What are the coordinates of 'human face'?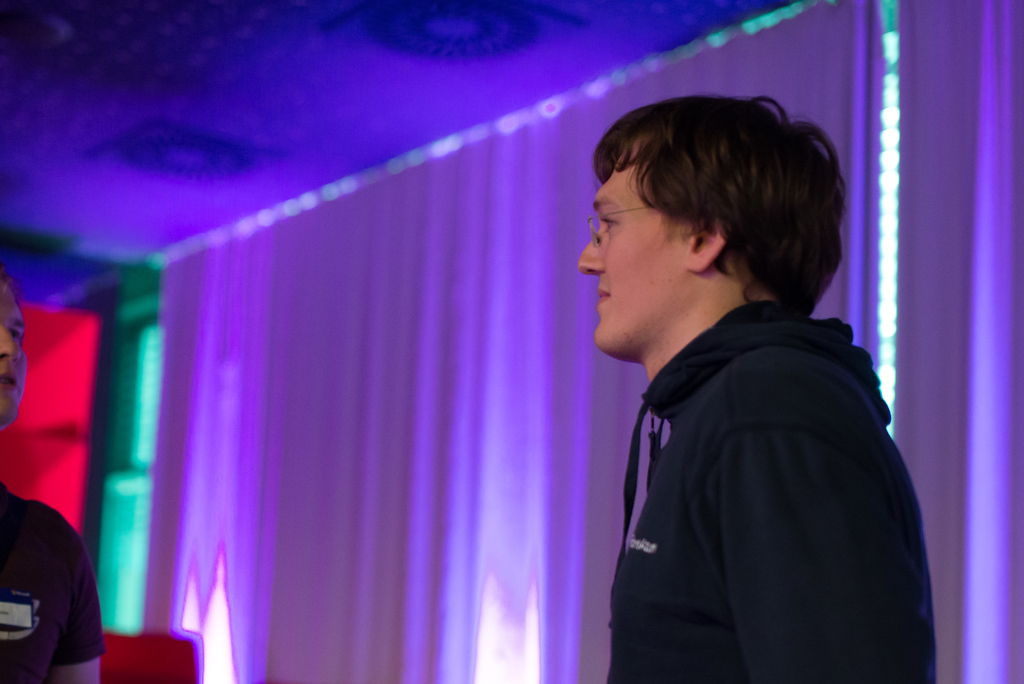
{"x1": 0, "y1": 283, "x2": 28, "y2": 422}.
